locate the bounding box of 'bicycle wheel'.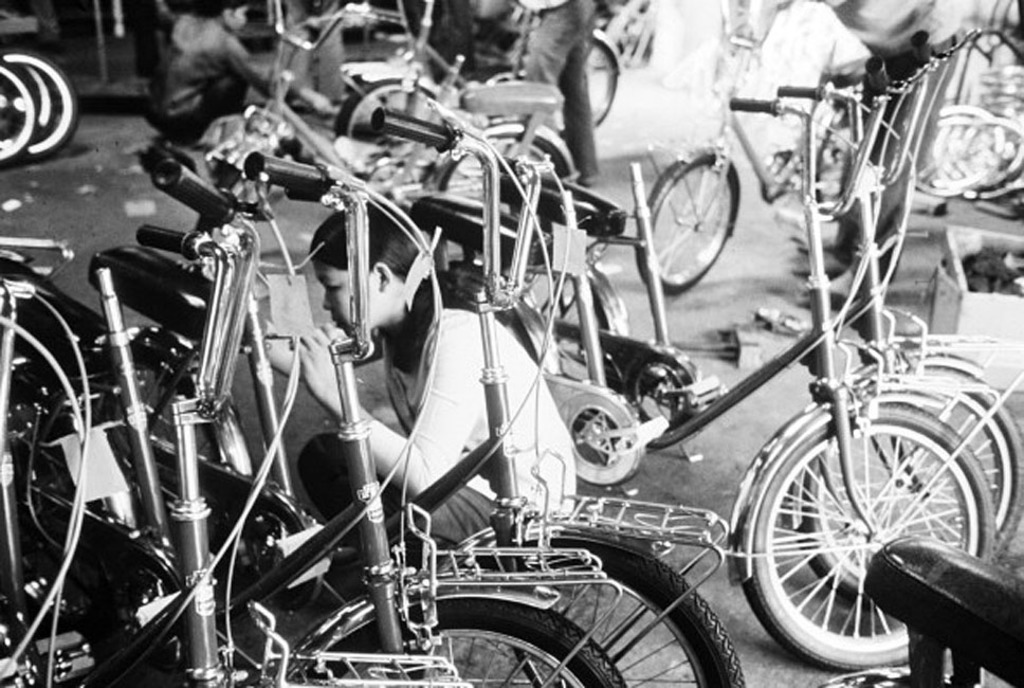
Bounding box: BBox(733, 377, 992, 678).
